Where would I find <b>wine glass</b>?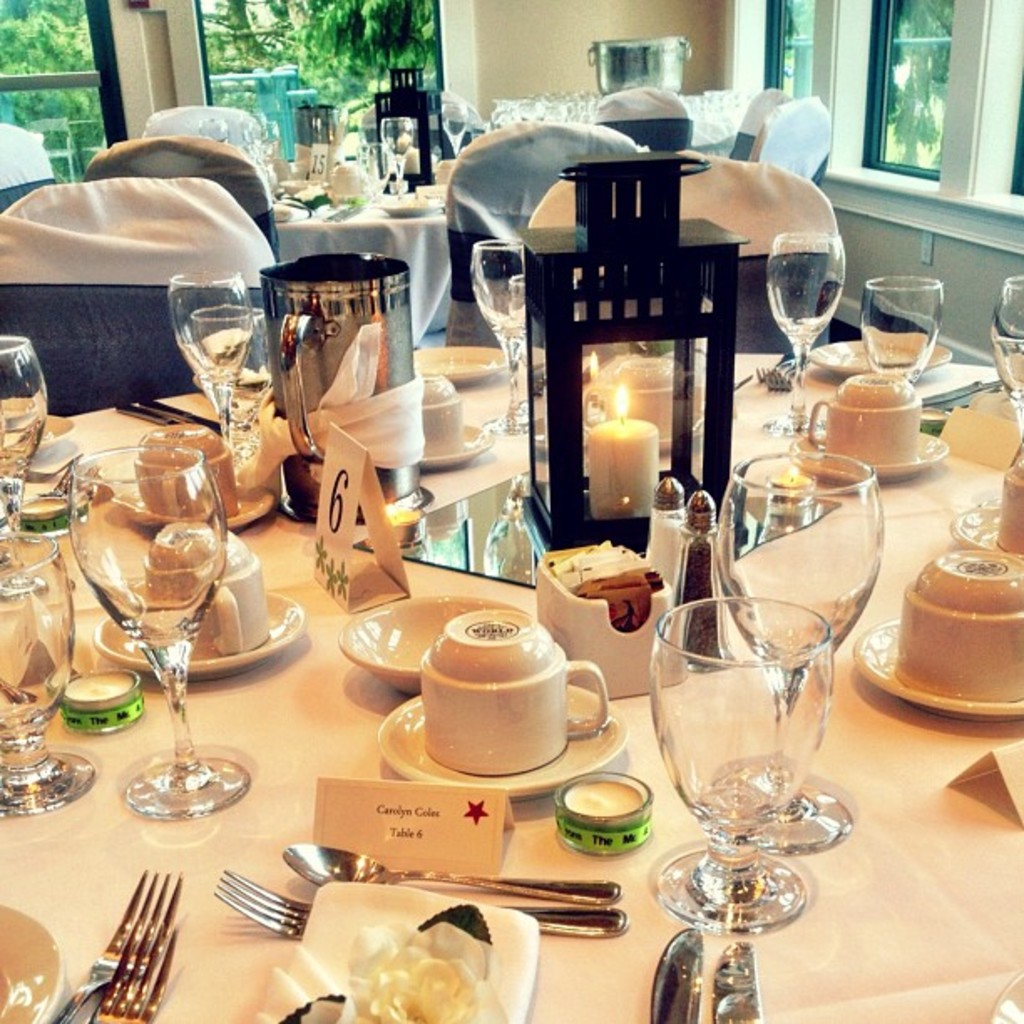
At {"x1": 75, "y1": 440, "x2": 246, "y2": 823}.
